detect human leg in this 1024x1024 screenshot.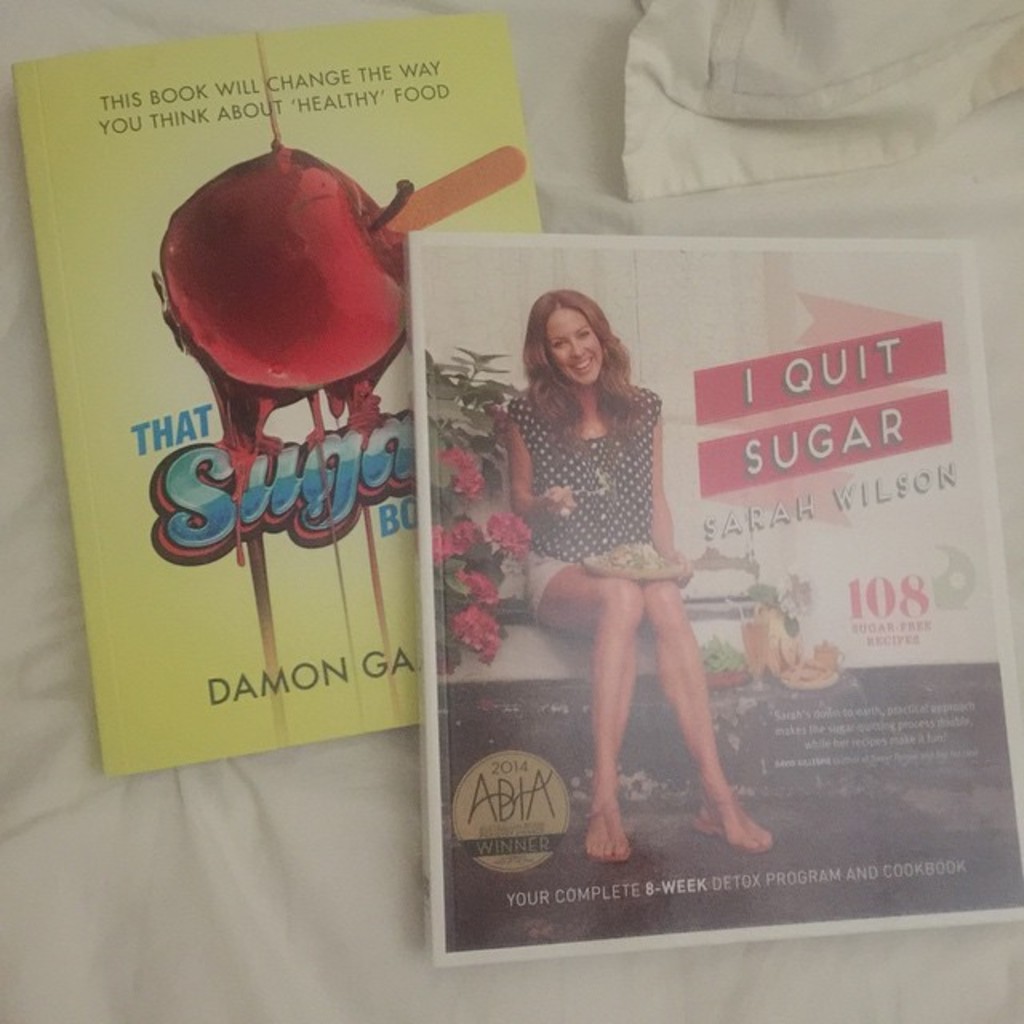
Detection: 526 557 645 858.
